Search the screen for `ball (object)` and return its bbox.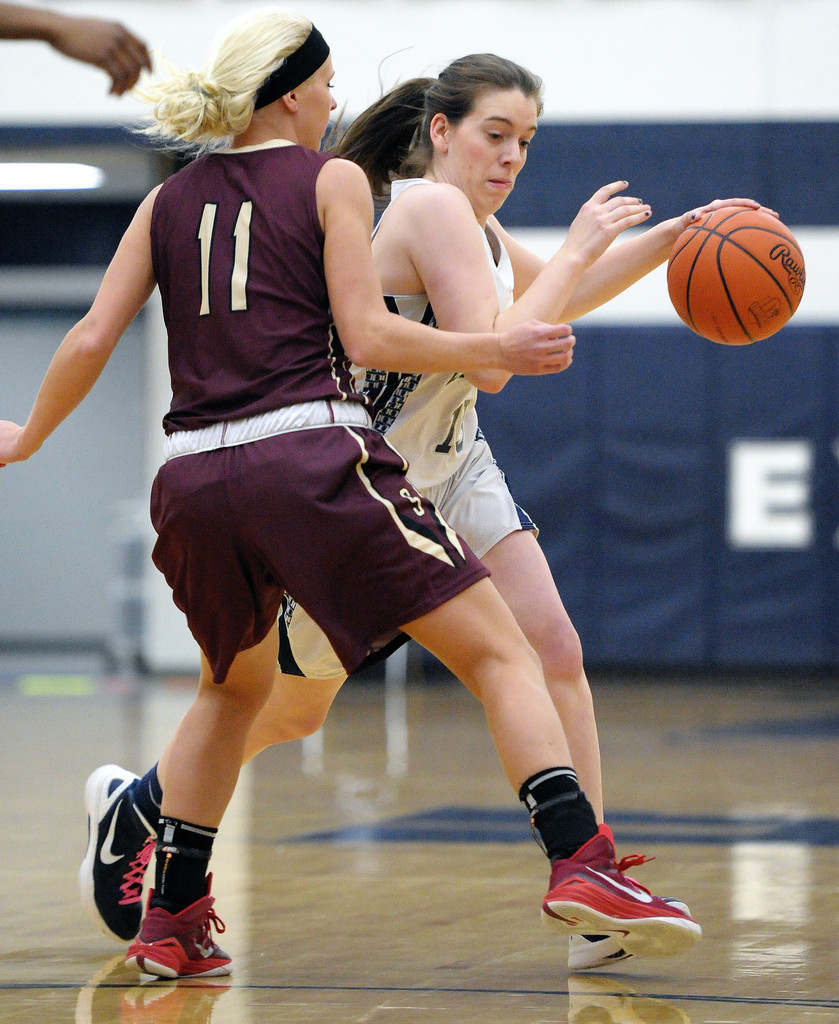
Found: region(668, 204, 806, 349).
